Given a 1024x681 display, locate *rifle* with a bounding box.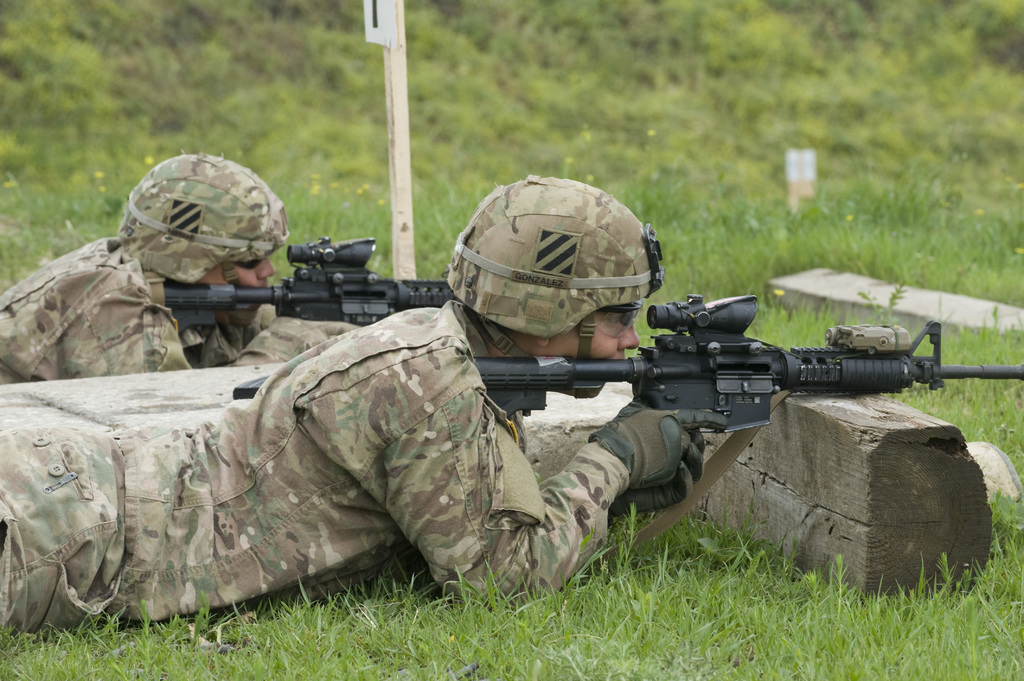
Located: select_region(476, 291, 1023, 435).
